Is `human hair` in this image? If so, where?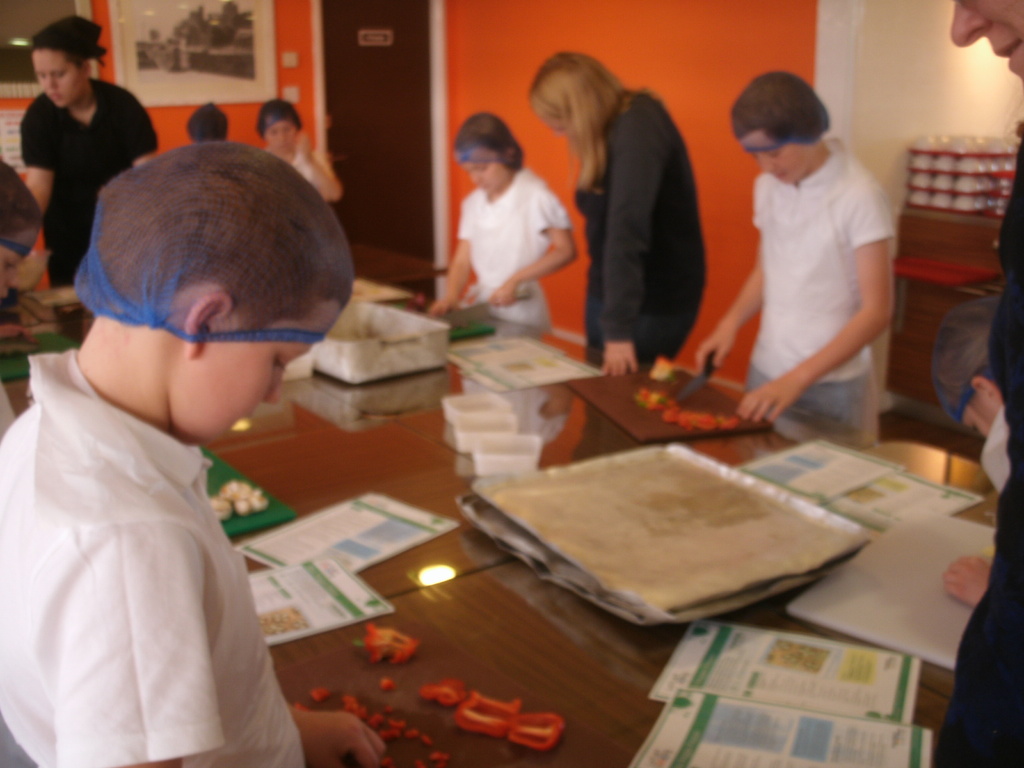
Yes, at (730, 67, 831, 150).
